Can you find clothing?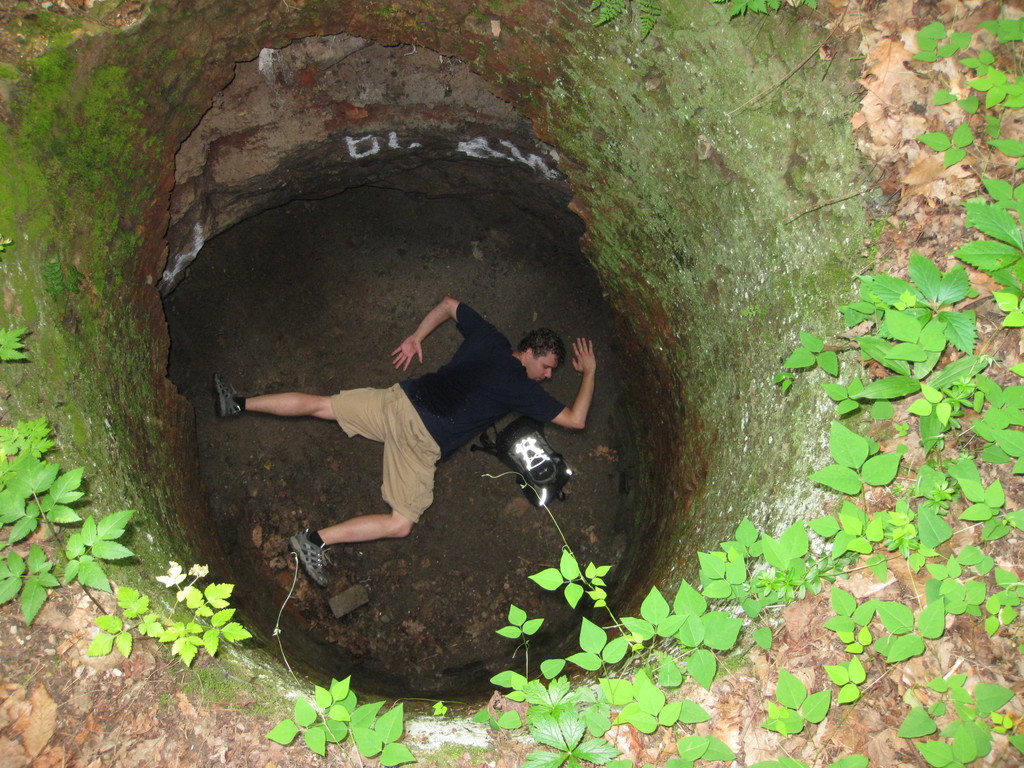
Yes, bounding box: [x1=327, y1=303, x2=559, y2=530].
